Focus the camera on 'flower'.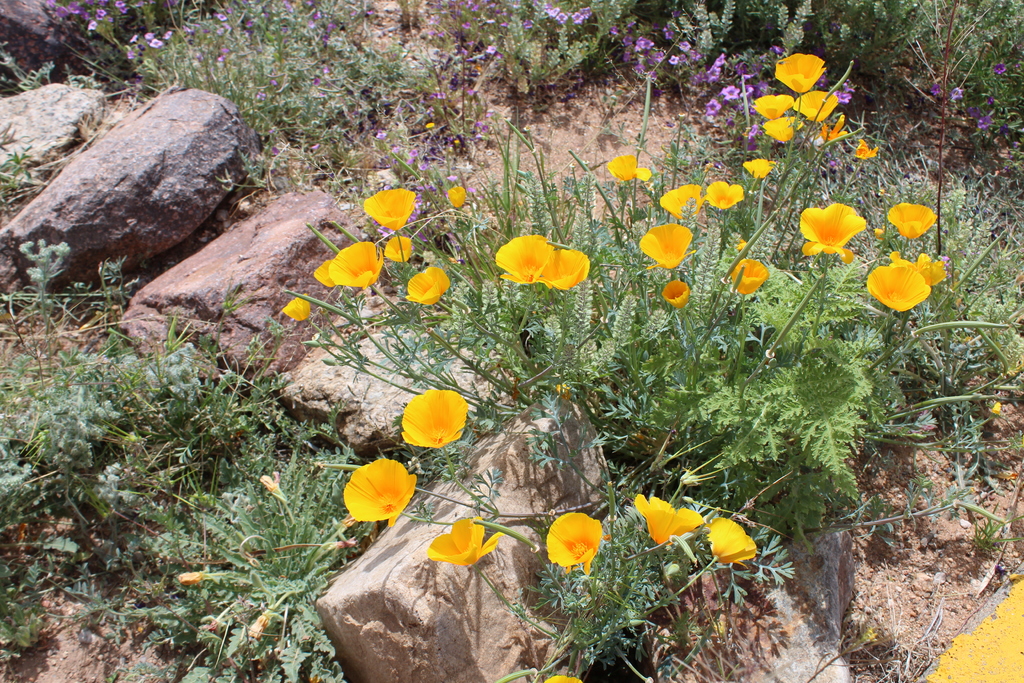
Focus region: x1=730 y1=259 x2=767 y2=295.
